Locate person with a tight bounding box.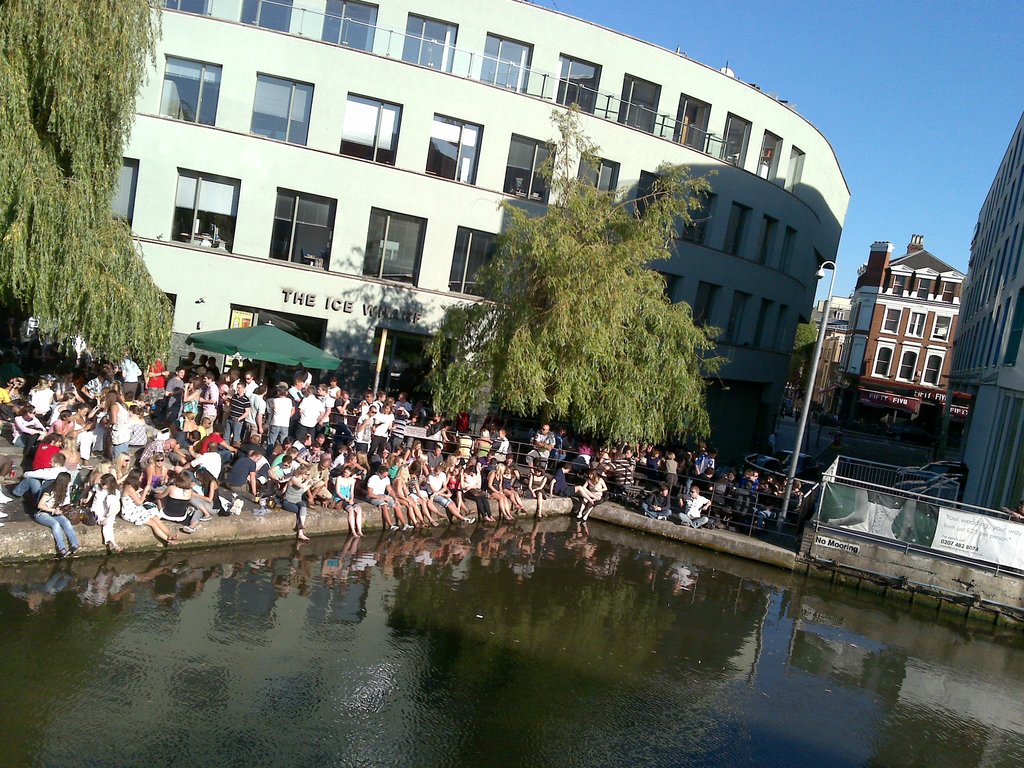
{"left": 401, "top": 467, "right": 420, "bottom": 531}.
